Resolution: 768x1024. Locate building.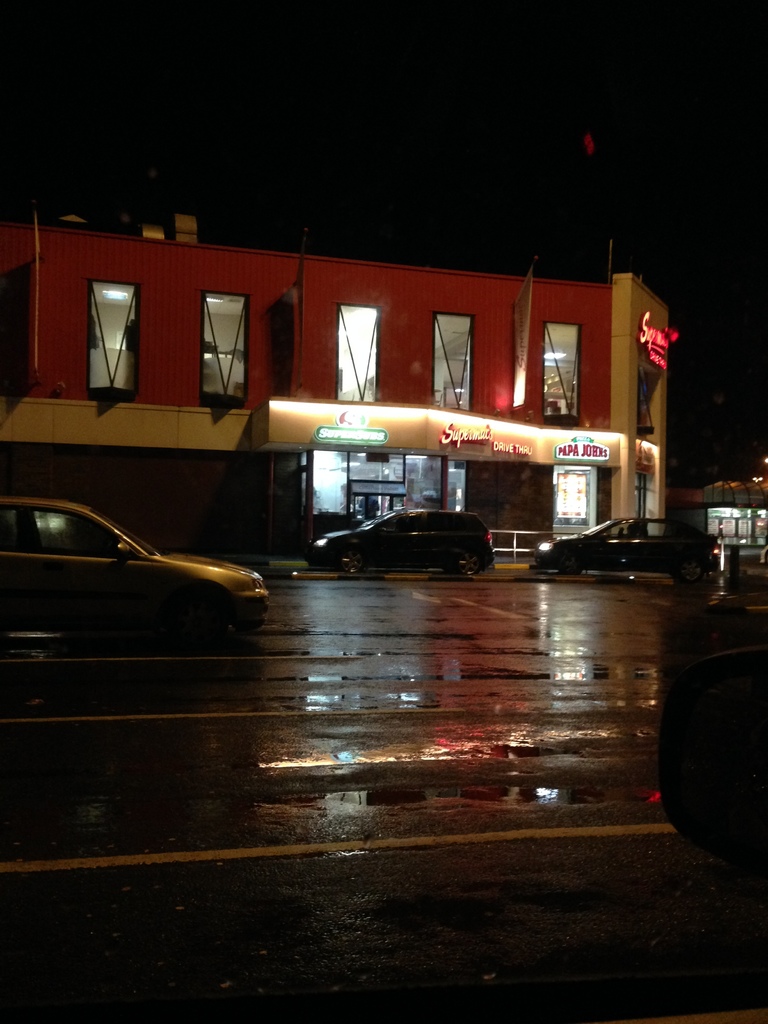
0:210:678:560.
